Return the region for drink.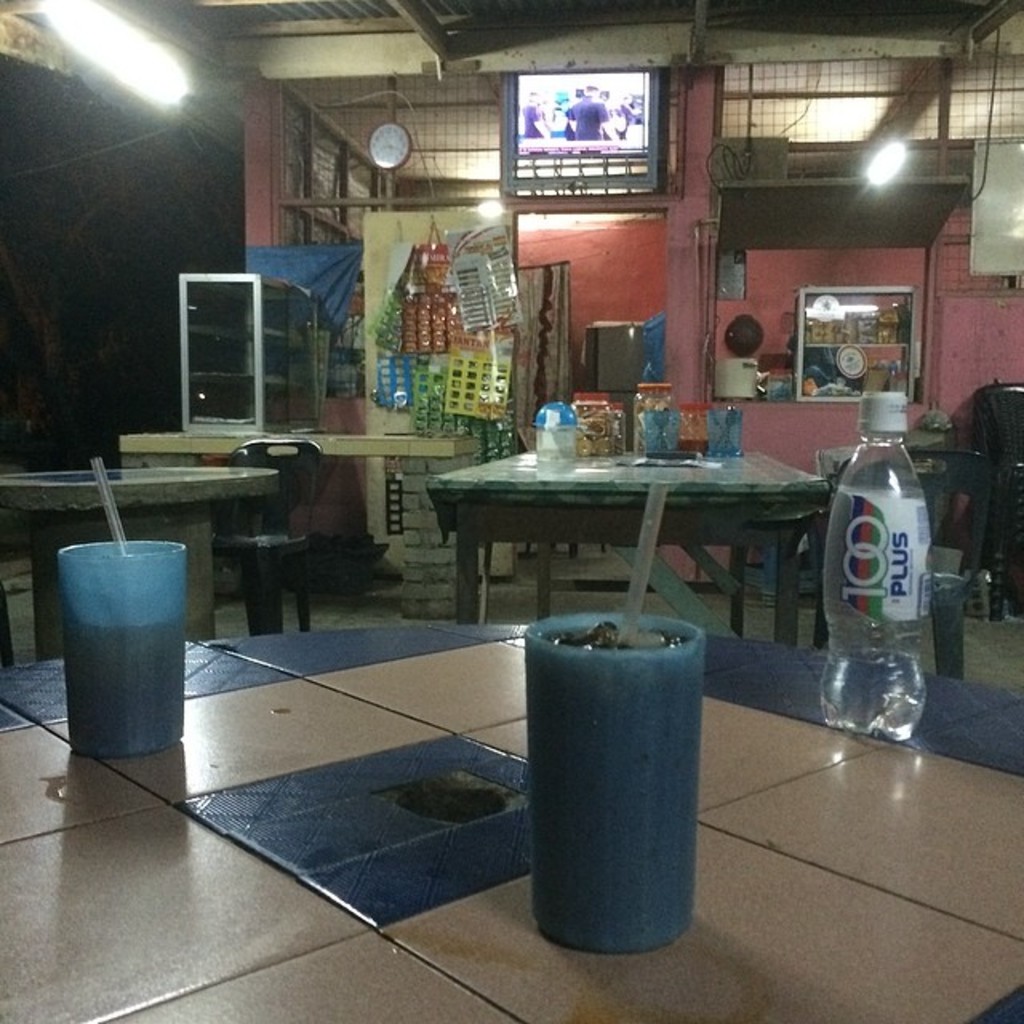
[x1=42, y1=504, x2=195, y2=790].
